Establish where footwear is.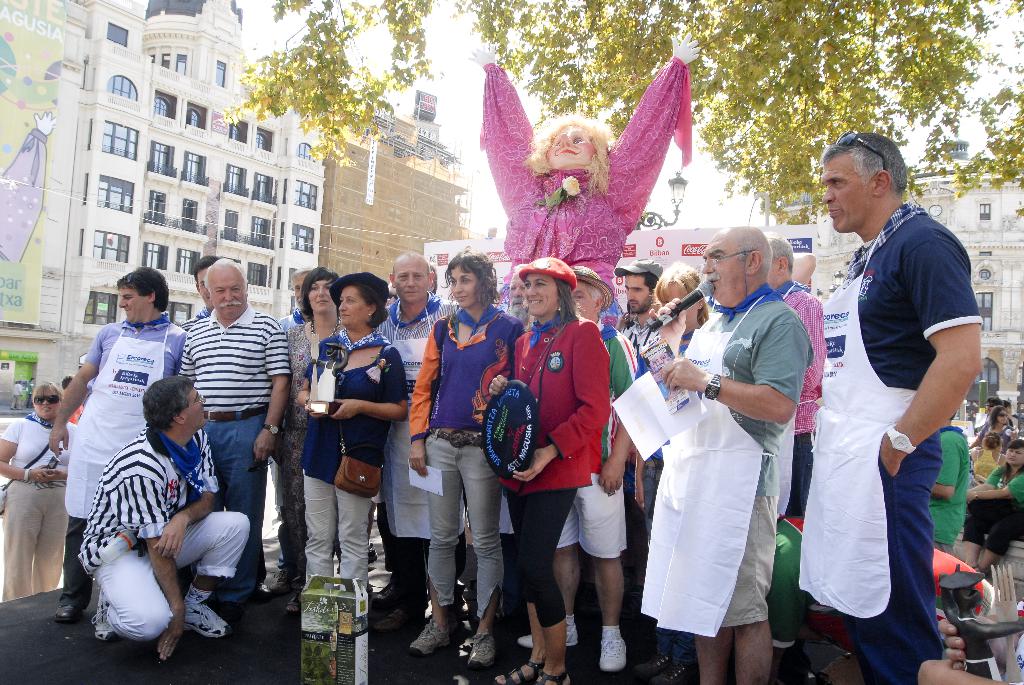
Established at <region>54, 604, 81, 622</region>.
